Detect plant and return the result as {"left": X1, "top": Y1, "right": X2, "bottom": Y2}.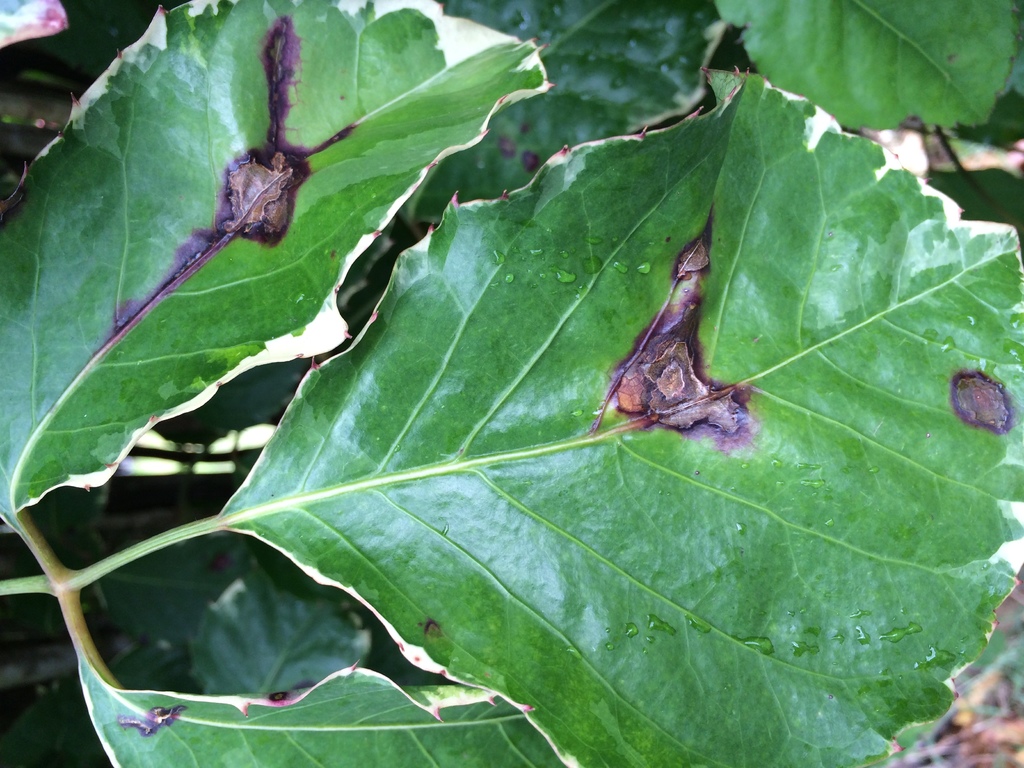
{"left": 0, "top": 0, "right": 1014, "bottom": 767}.
